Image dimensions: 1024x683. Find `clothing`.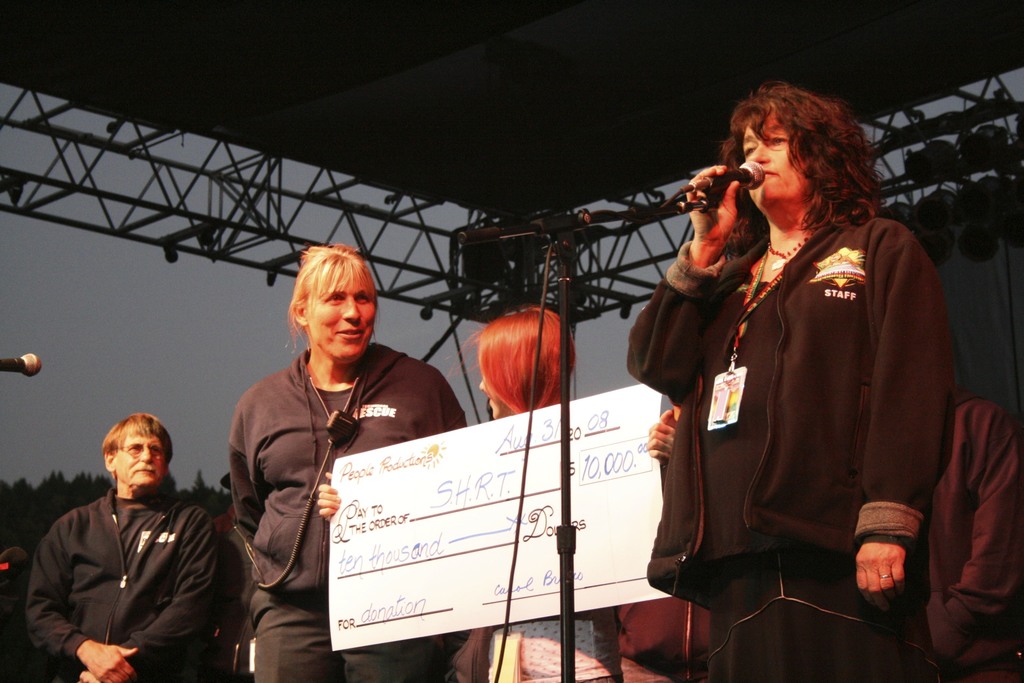
bbox=[660, 160, 957, 635].
